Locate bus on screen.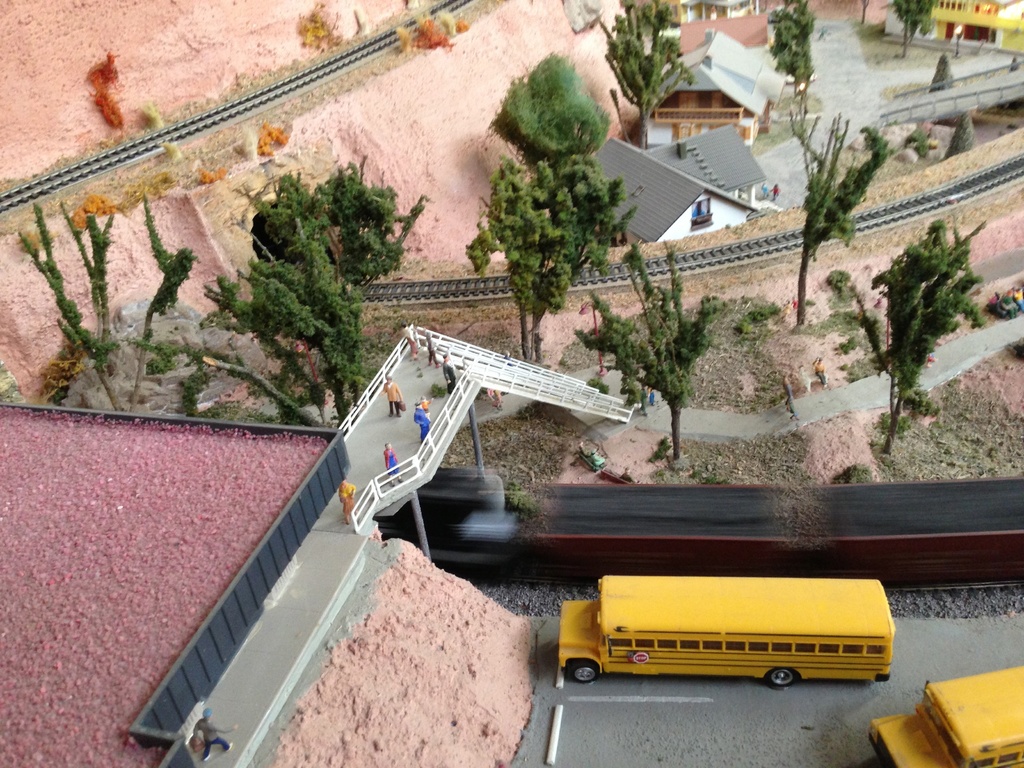
On screen at <bbox>861, 662, 1023, 767</bbox>.
